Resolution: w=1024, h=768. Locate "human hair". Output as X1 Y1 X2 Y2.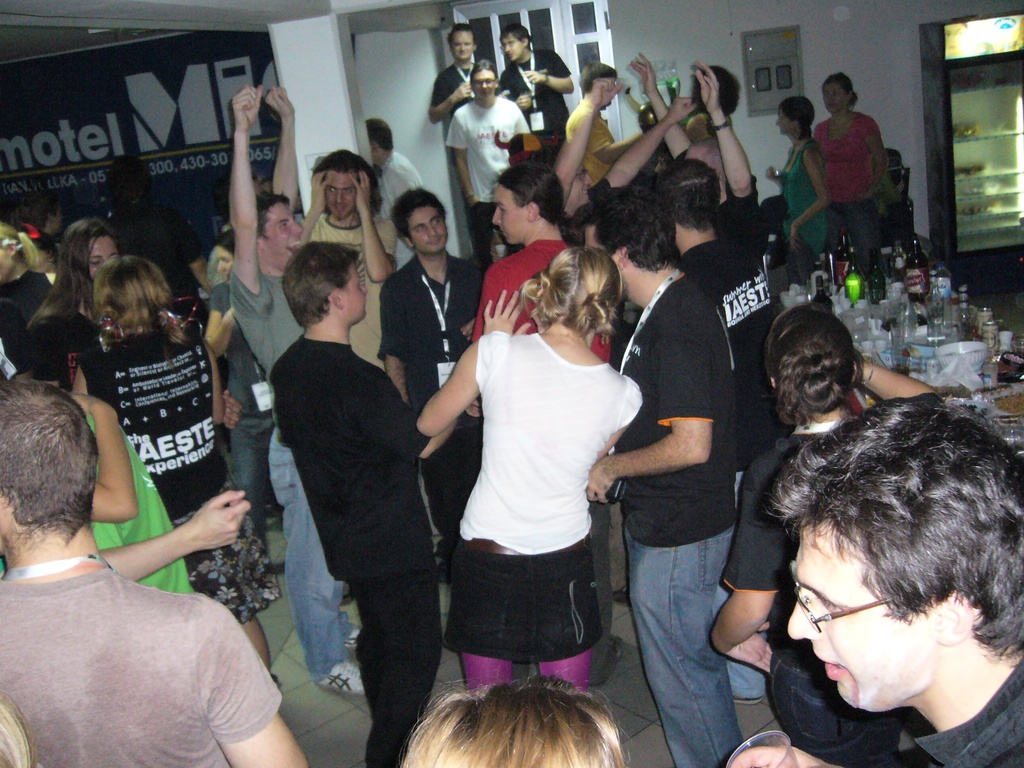
503 26 533 47.
